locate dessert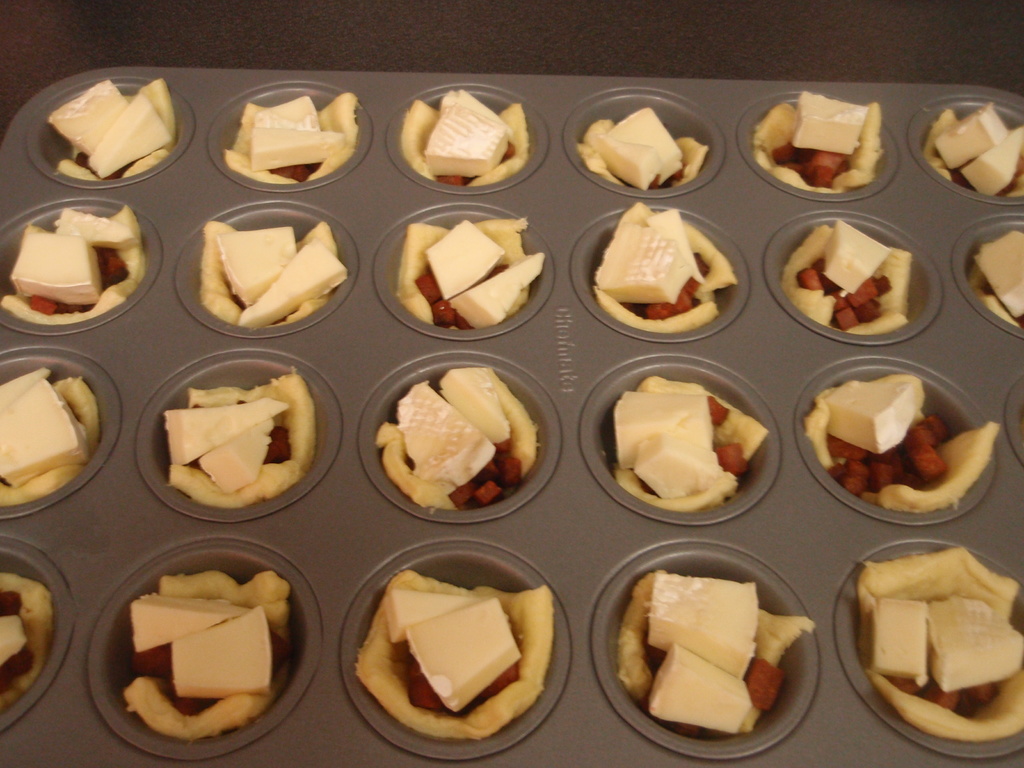
926,100,1023,198
